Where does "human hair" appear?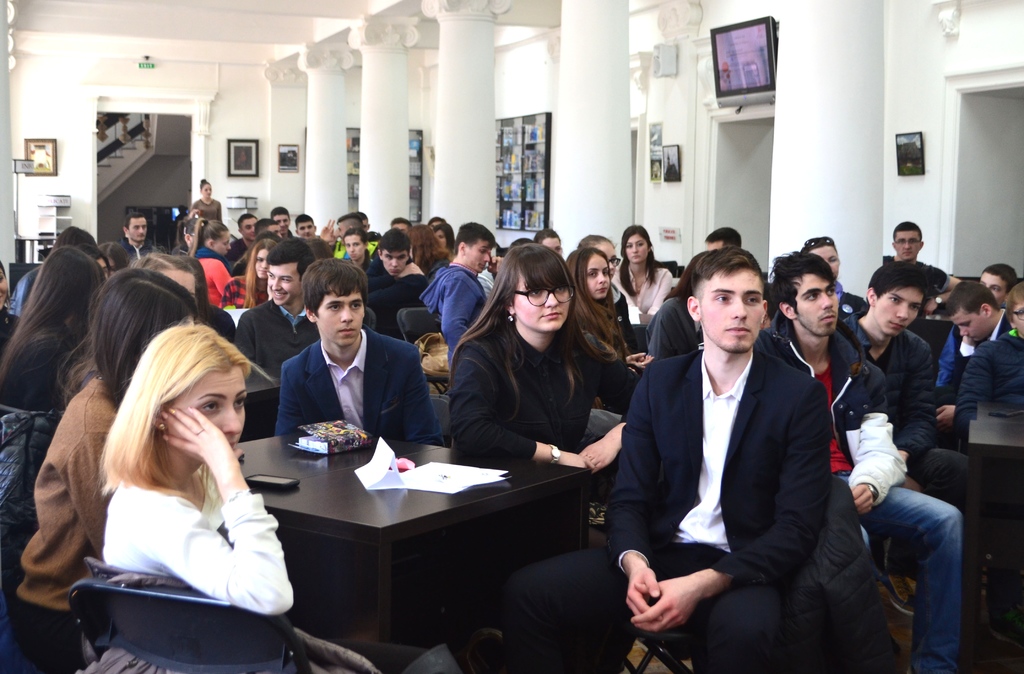
Appears at left=177, top=257, right=211, bottom=317.
